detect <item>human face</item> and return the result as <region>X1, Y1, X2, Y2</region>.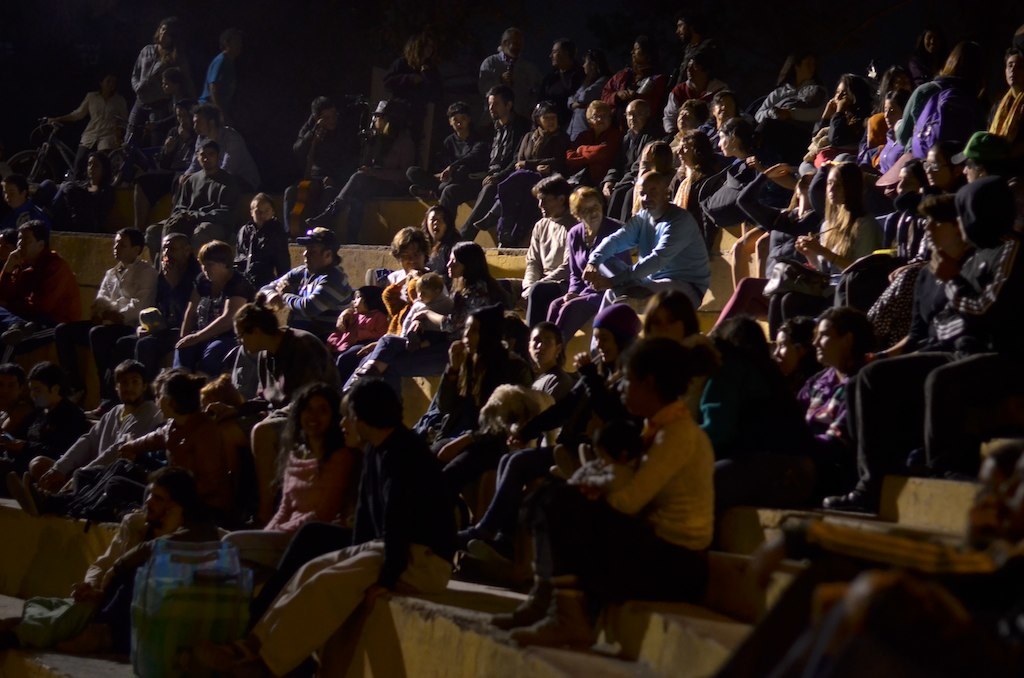
<region>925, 29, 934, 51</region>.
